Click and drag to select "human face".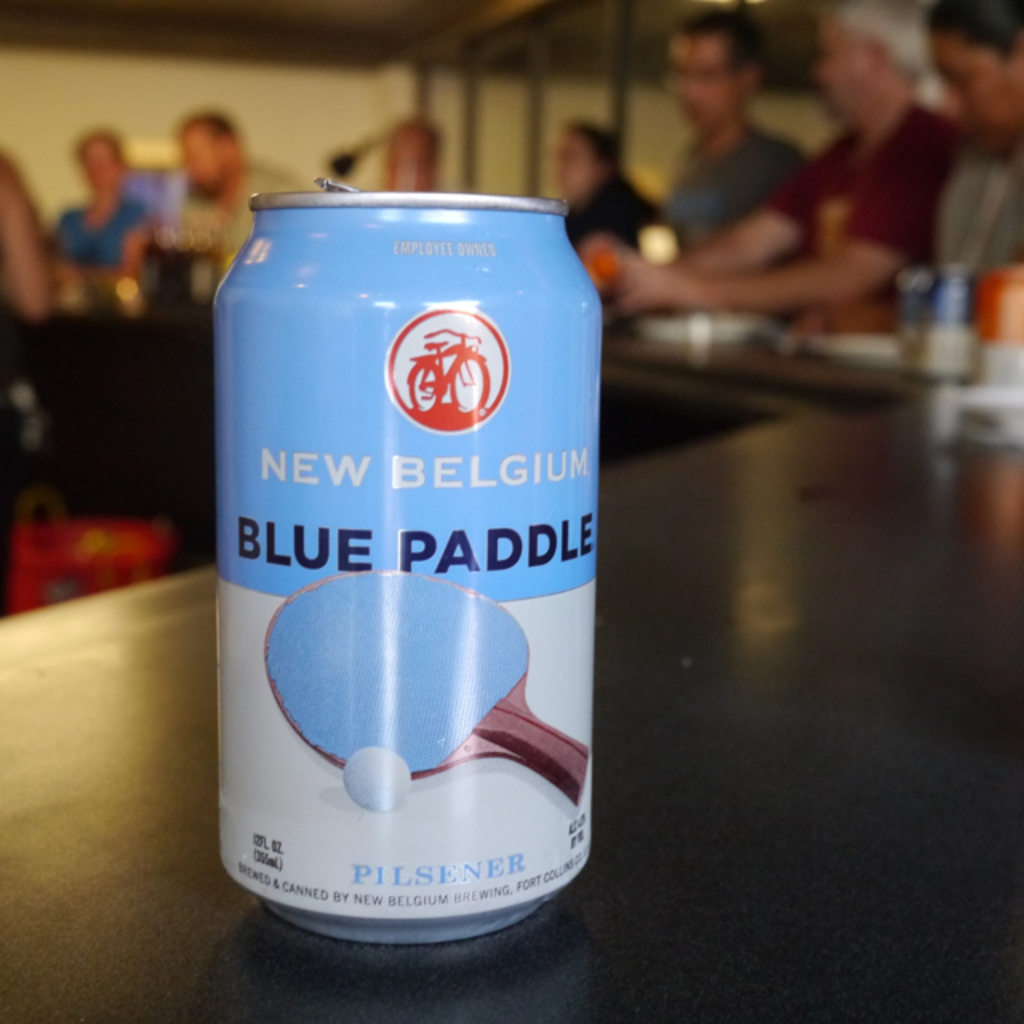
Selection: region(187, 128, 222, 200).
